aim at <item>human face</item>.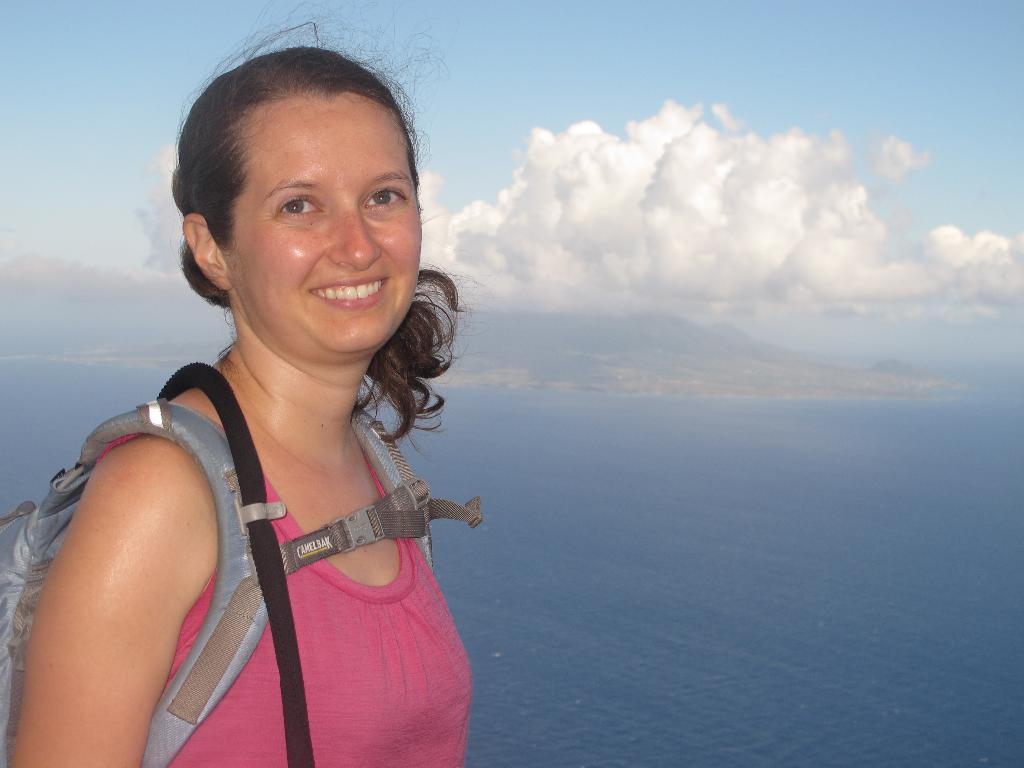
Aimed at detection(220, 93, 426, 359).
